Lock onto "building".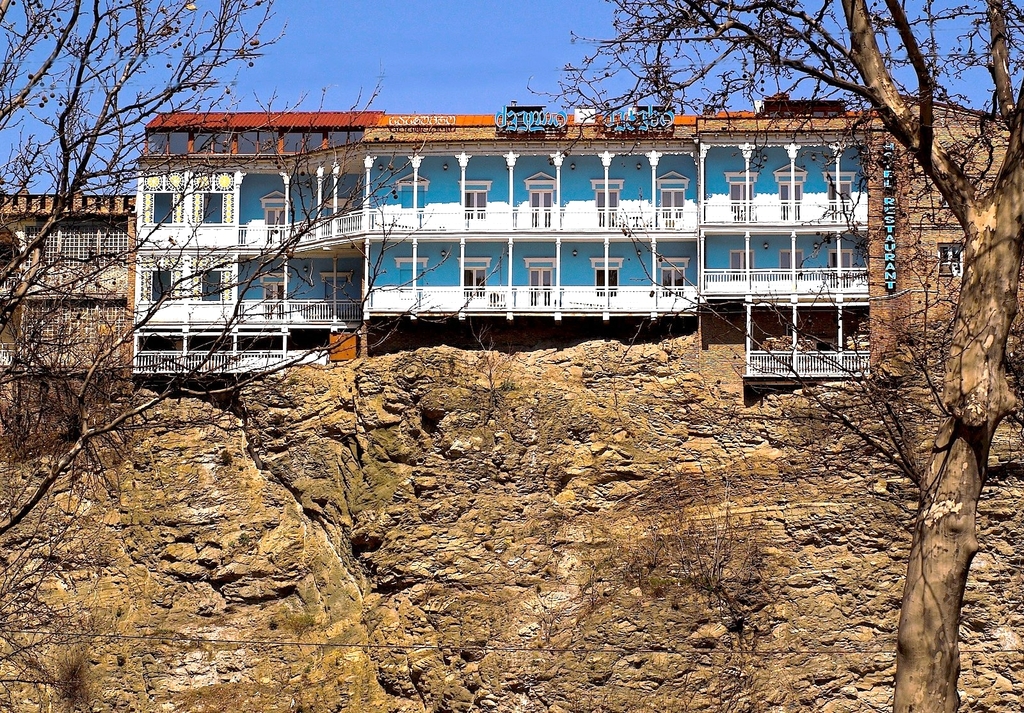
Locked: [0, 188, 133, 418].
